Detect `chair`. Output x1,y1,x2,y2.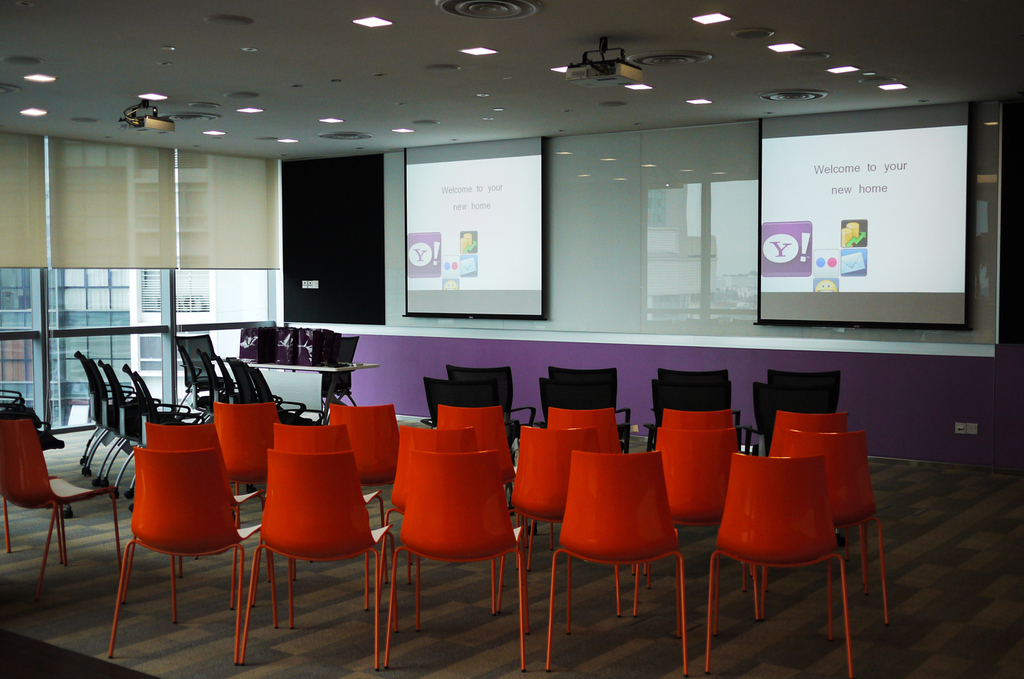
535,376,624,428.
